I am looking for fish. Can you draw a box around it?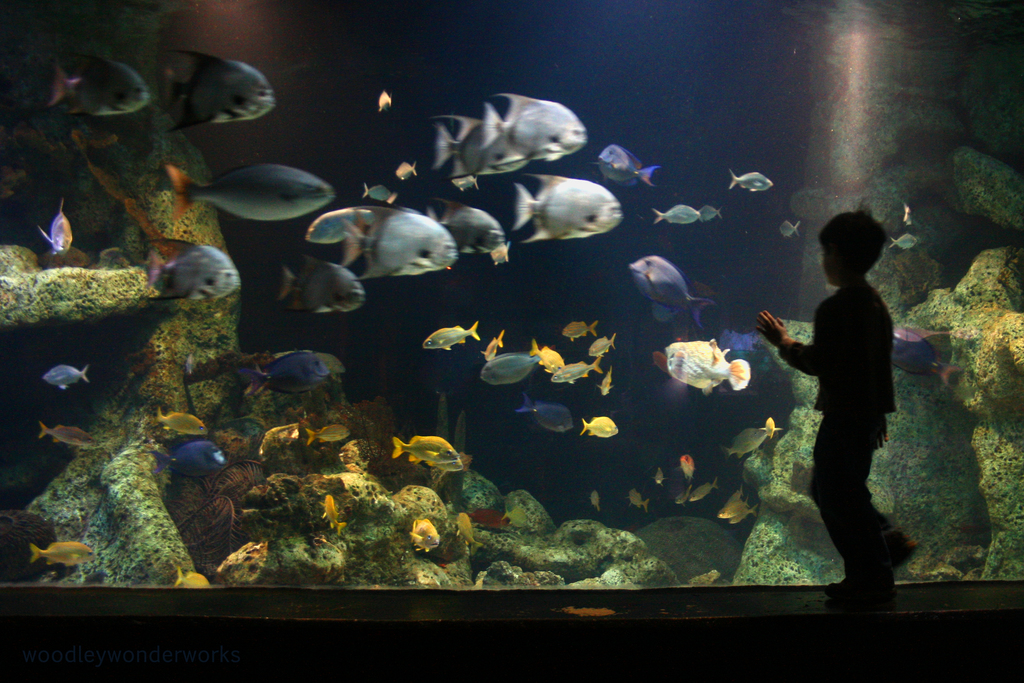
Sure, the bounding box is Rect(152, 440, 225, 477).
